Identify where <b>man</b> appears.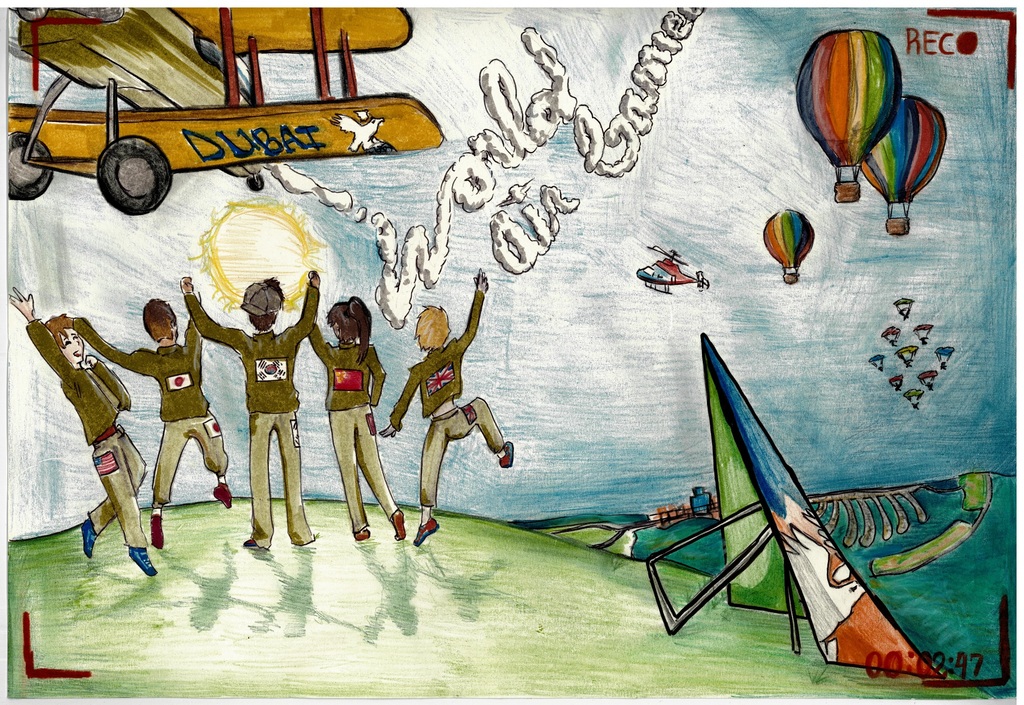
Appears at detection(377, 266, 516, 543).
